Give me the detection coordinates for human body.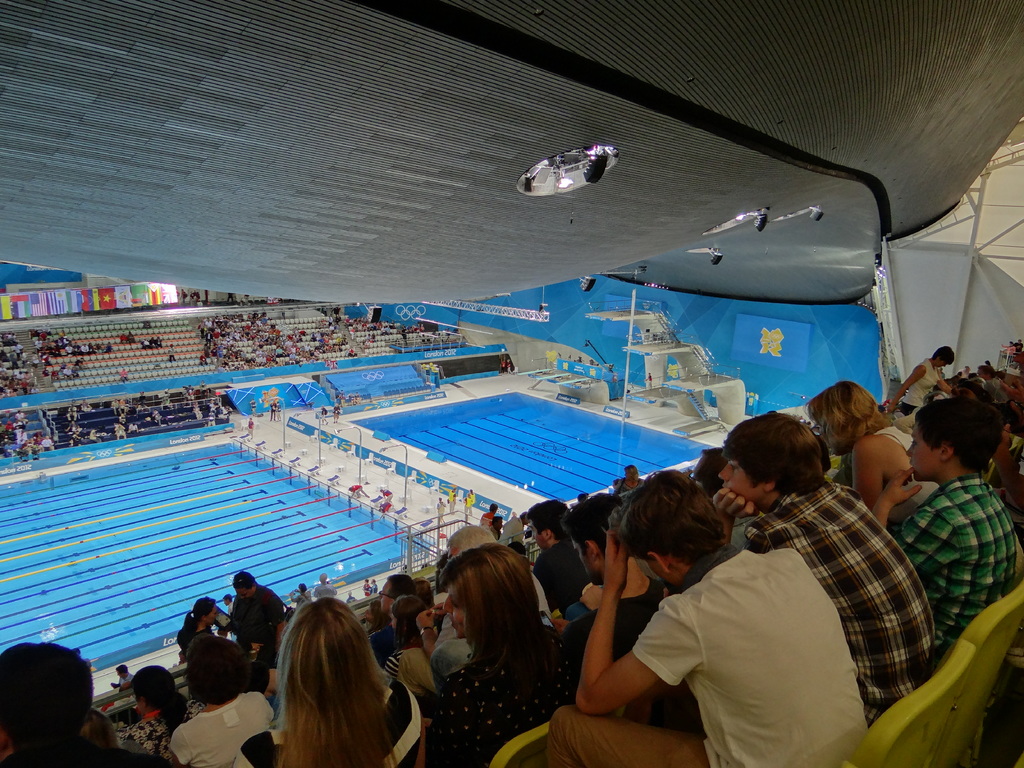
<region>230, 599, 418, 767</region>.
